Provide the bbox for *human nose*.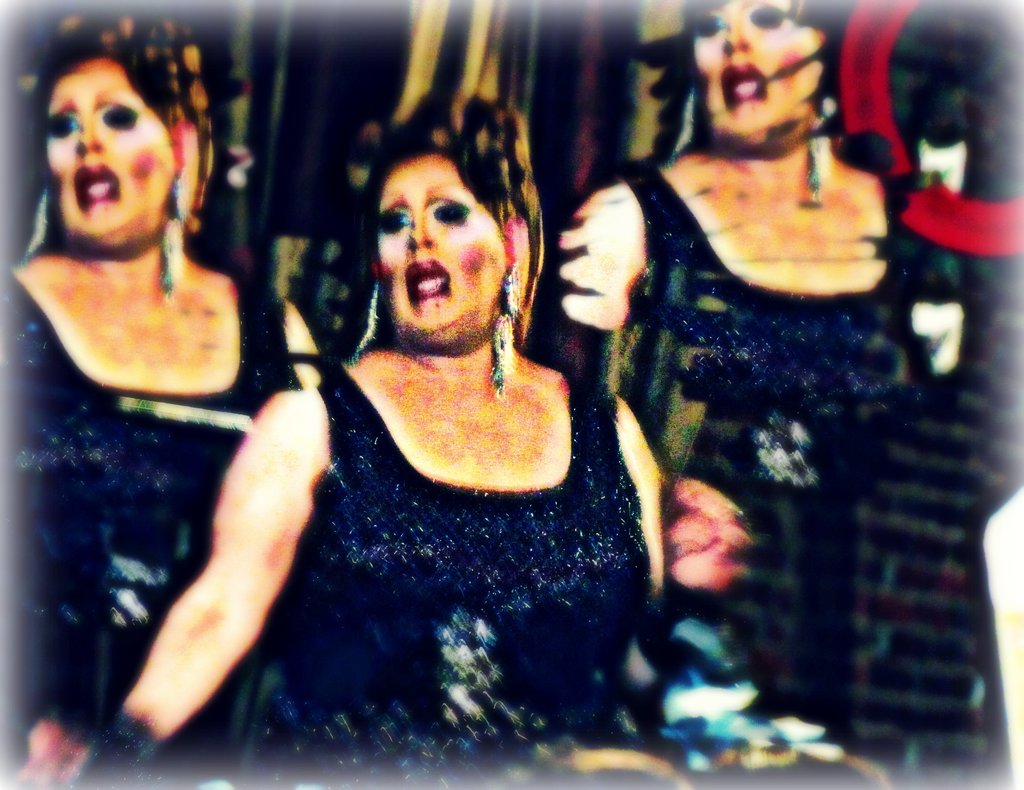
(410,216,429,248).
